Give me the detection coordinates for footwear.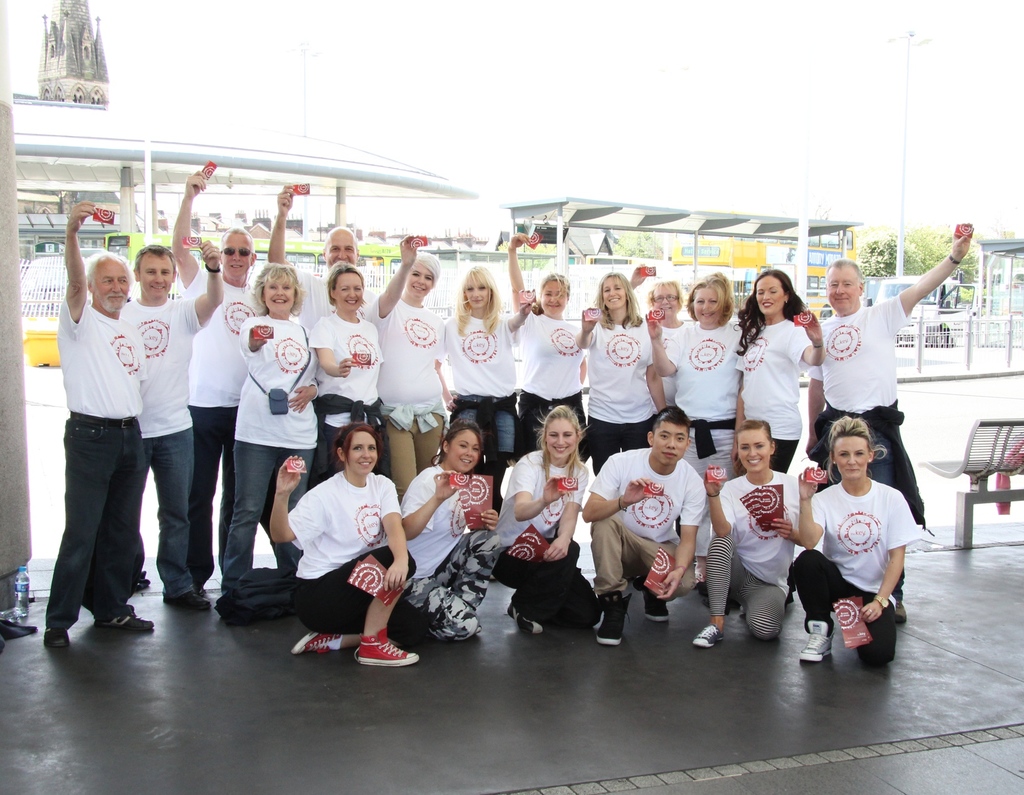
[290, 629, 349, 655].
